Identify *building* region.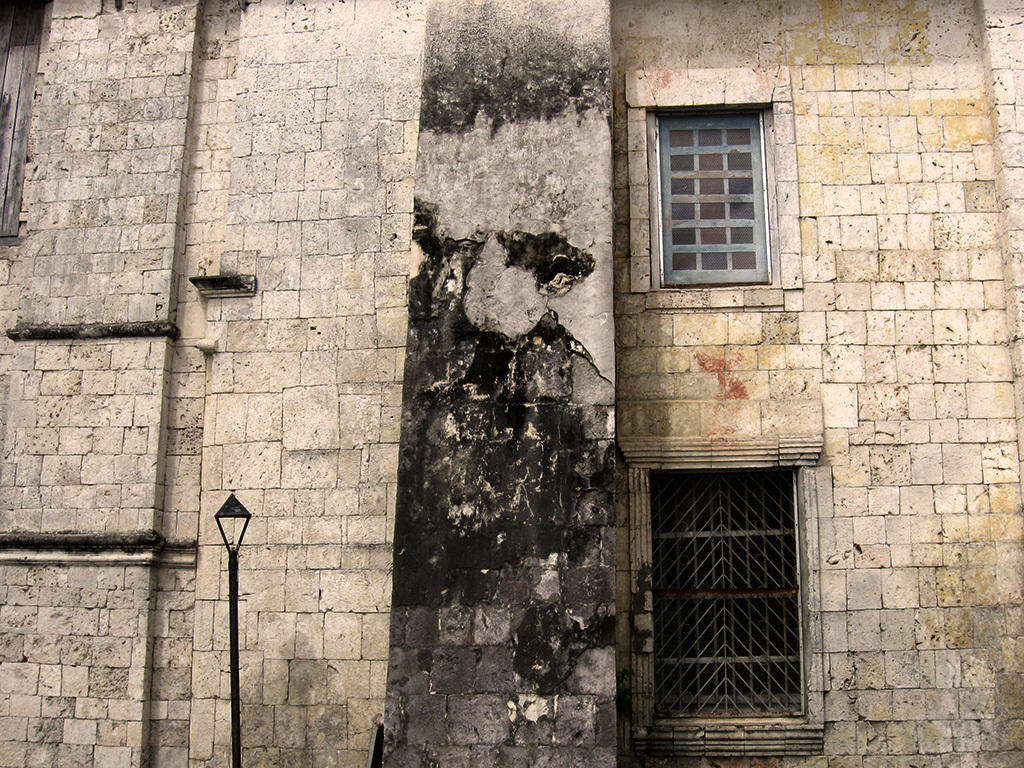
Region: (0,2,1023,767).
